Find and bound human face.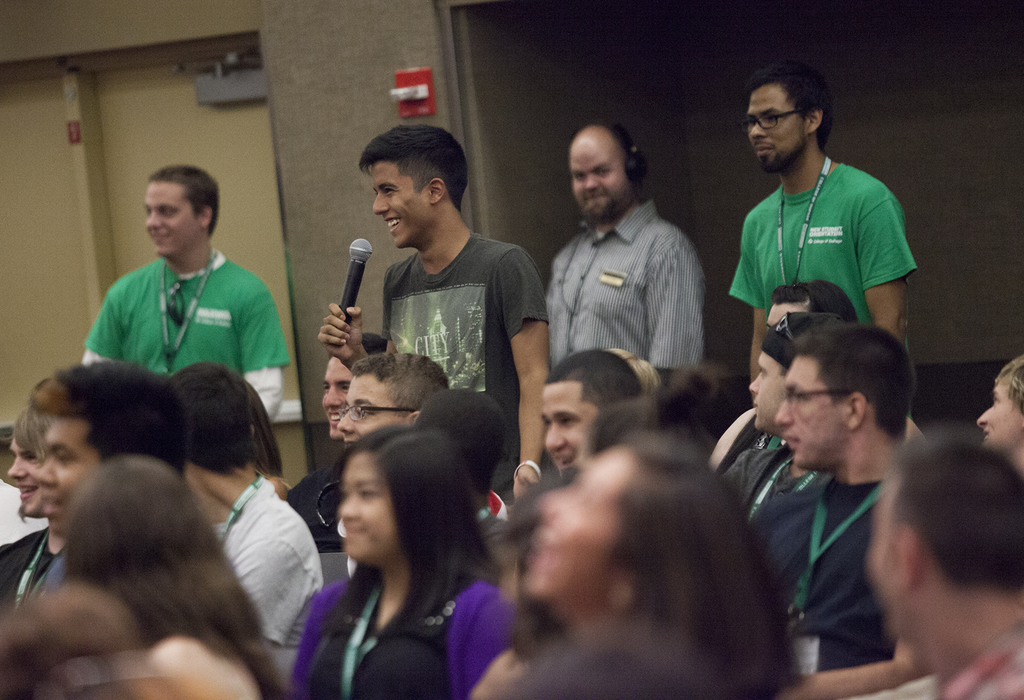
Bound: BBox(539, 380, 599, 473).
